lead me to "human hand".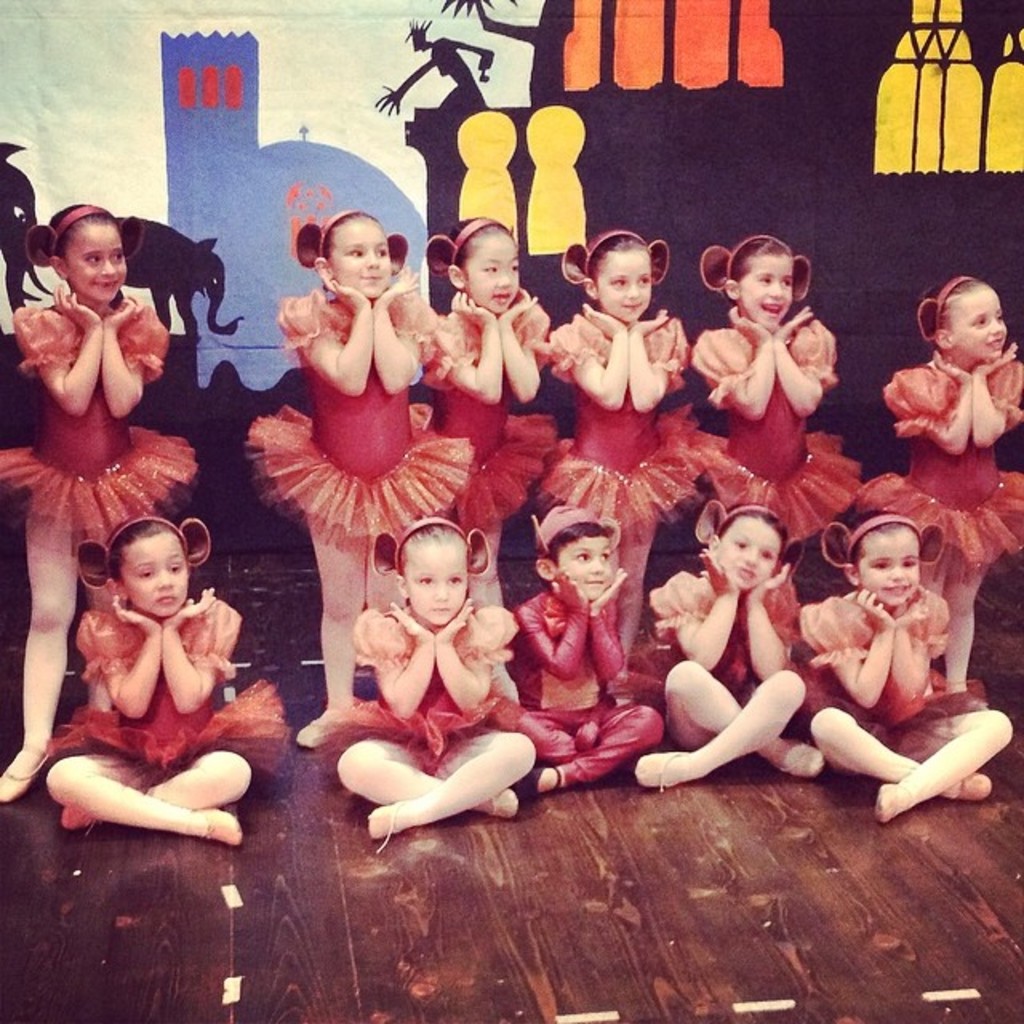
Lead to <bbox>698, 546, 742, 597</bbox>.
